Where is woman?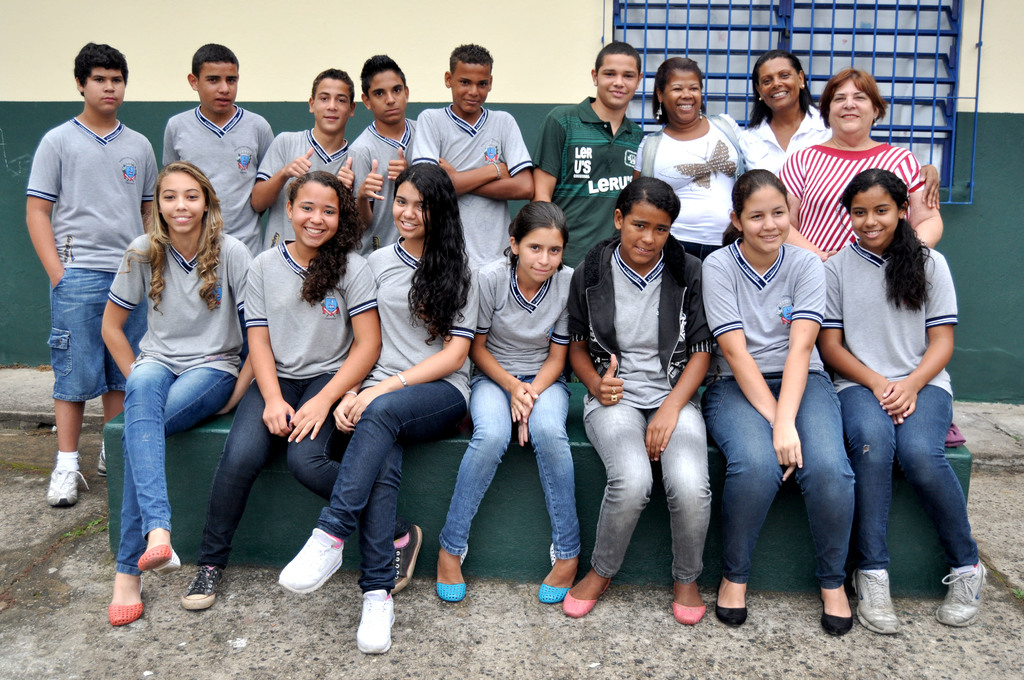
bbox=[632, 56, 754, 261].
